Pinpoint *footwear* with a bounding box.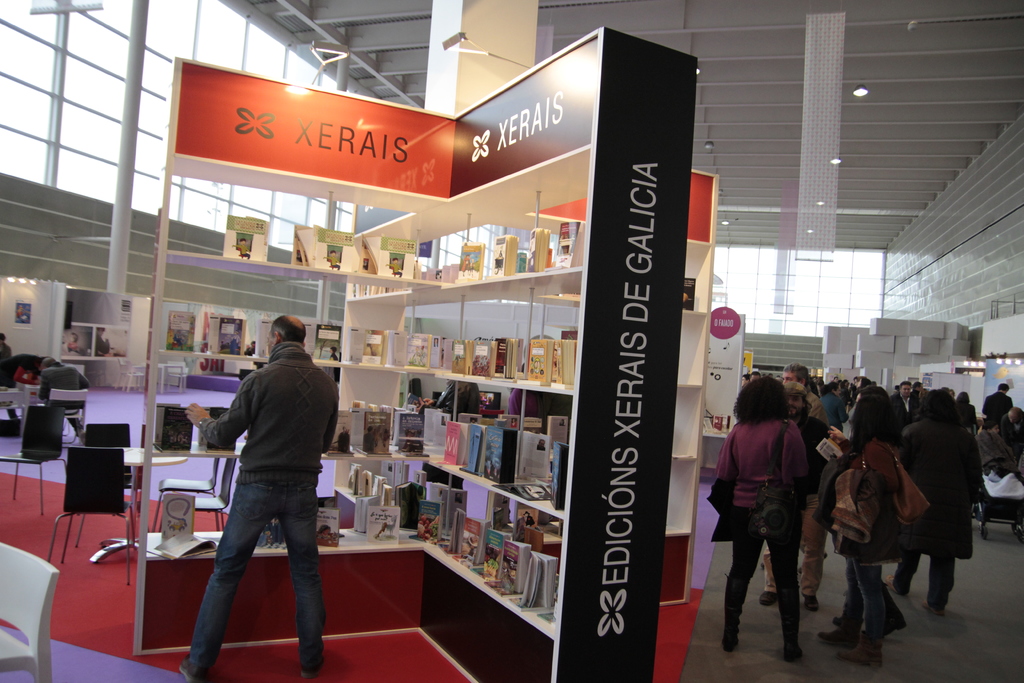
box=[753, 585, 777, 607].
